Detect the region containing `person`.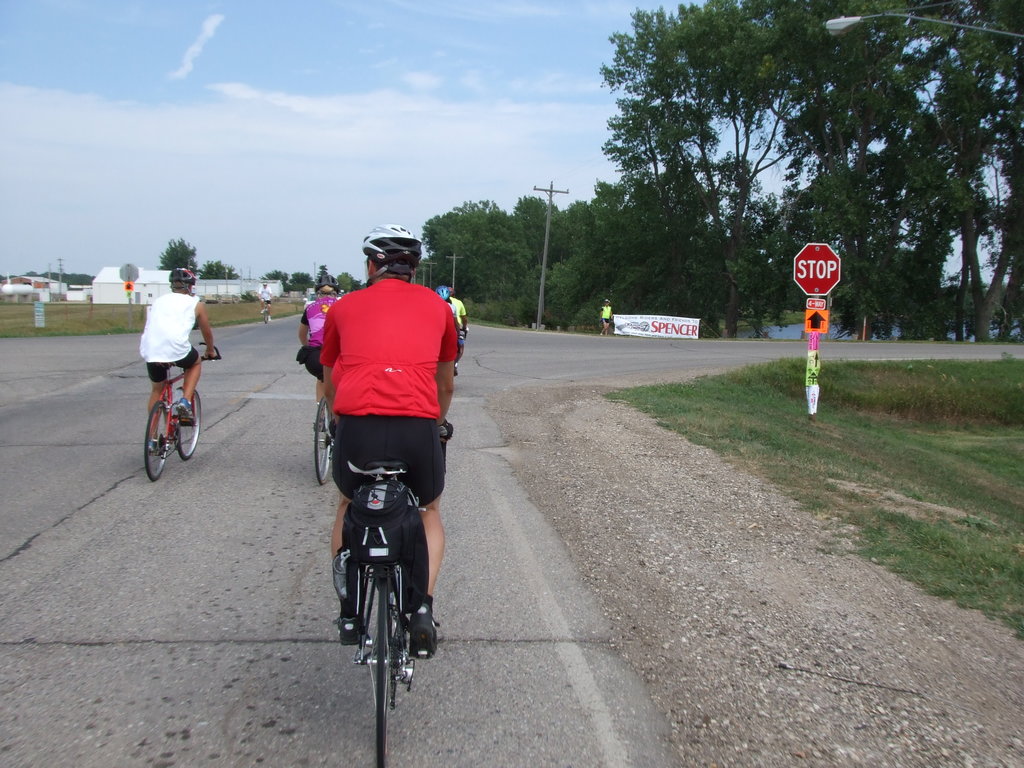
[314, 226, 458, 662].
